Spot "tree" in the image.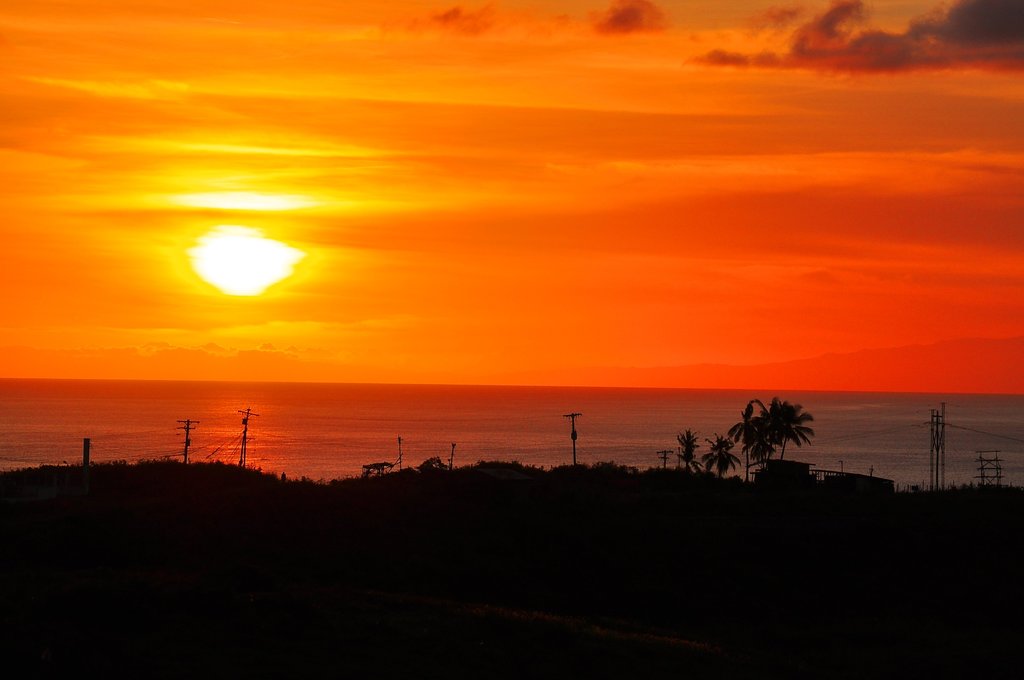
"tree" found at [698,428,744,482].
